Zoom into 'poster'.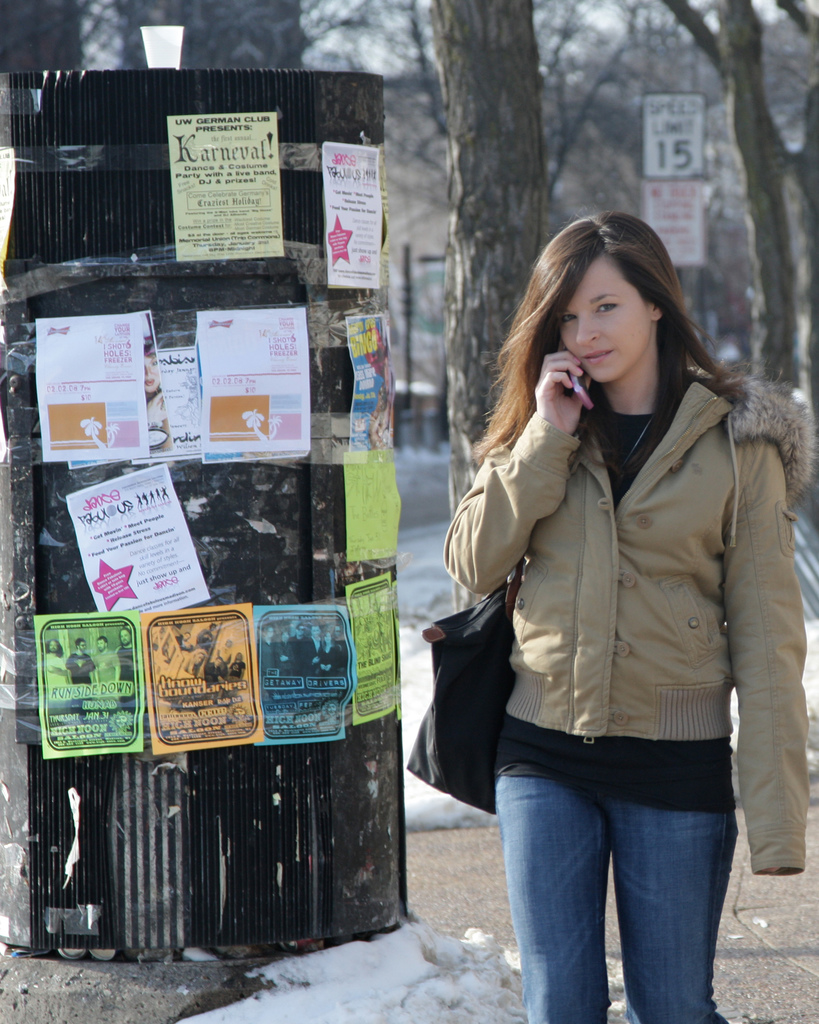
Zoom target: left=326, top=144, right=385, bottom=285.
